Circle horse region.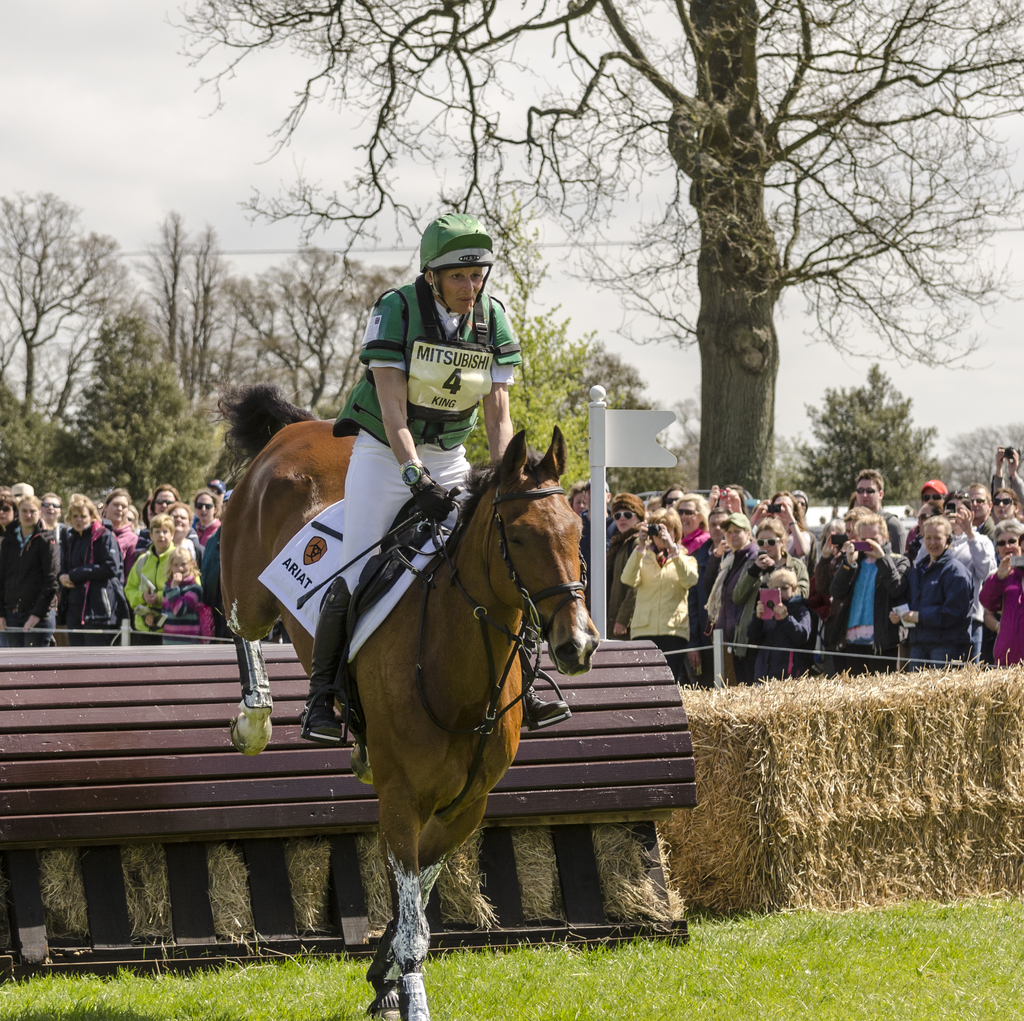
Region: (219,383,602,1020).
